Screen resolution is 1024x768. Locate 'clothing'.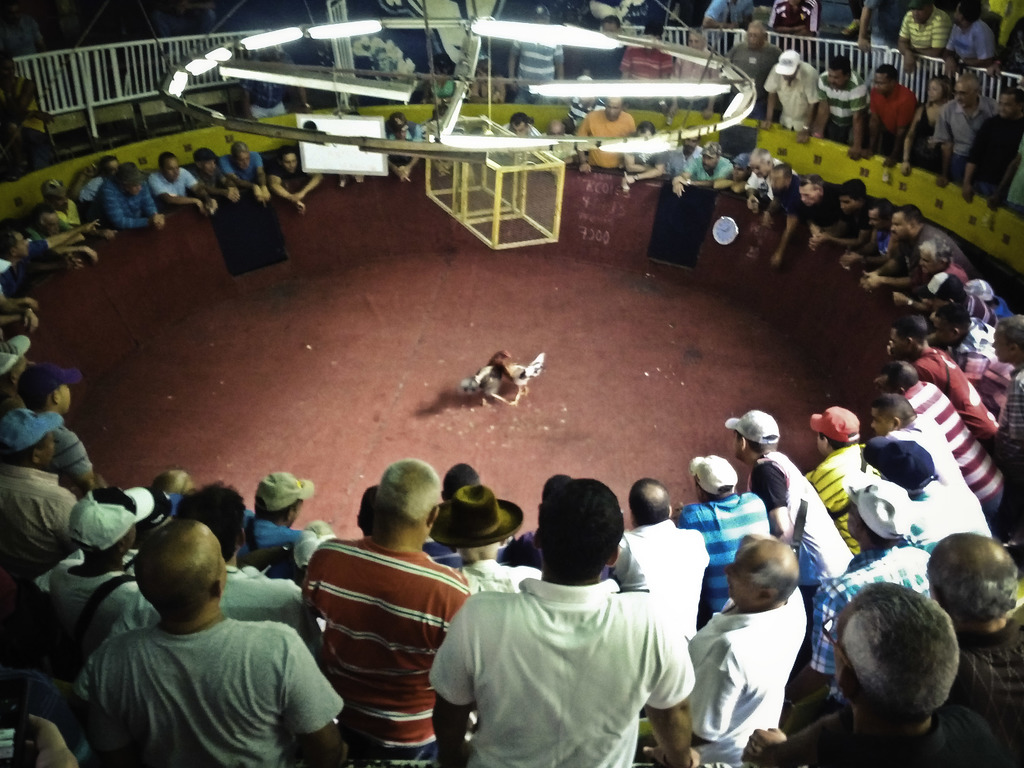
{"x1": 762, "y1": 183, "x2": 799, "y2": 223}.
